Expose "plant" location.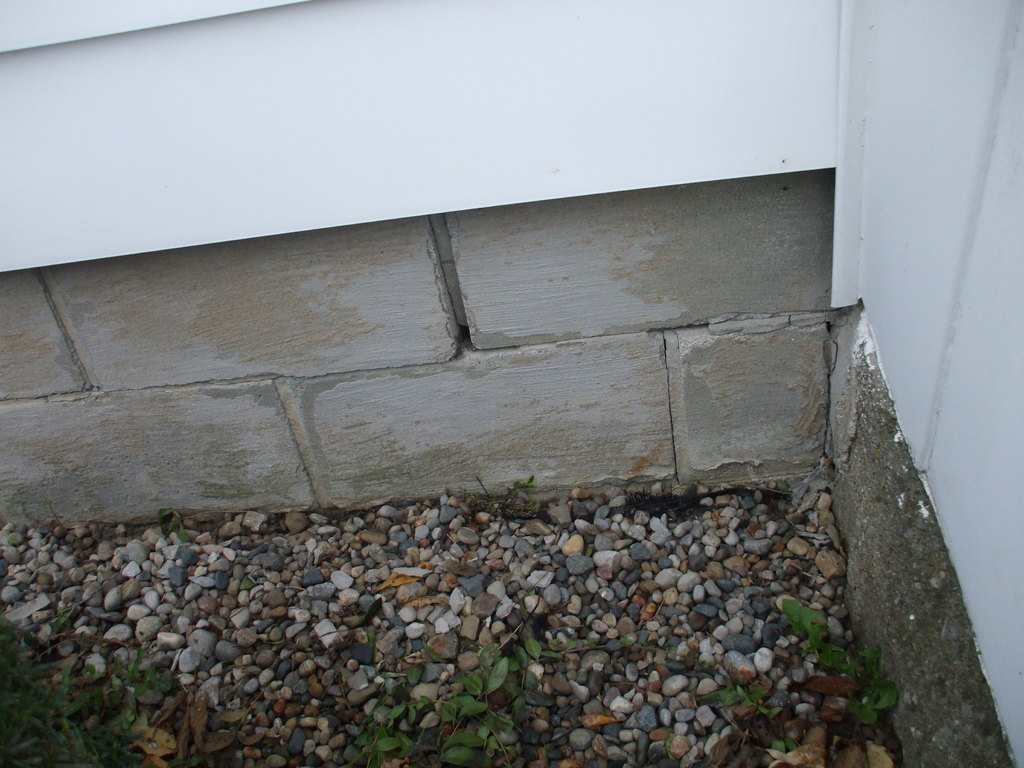
Exposed at [left=763, top=738, right=816, bottom=767].
